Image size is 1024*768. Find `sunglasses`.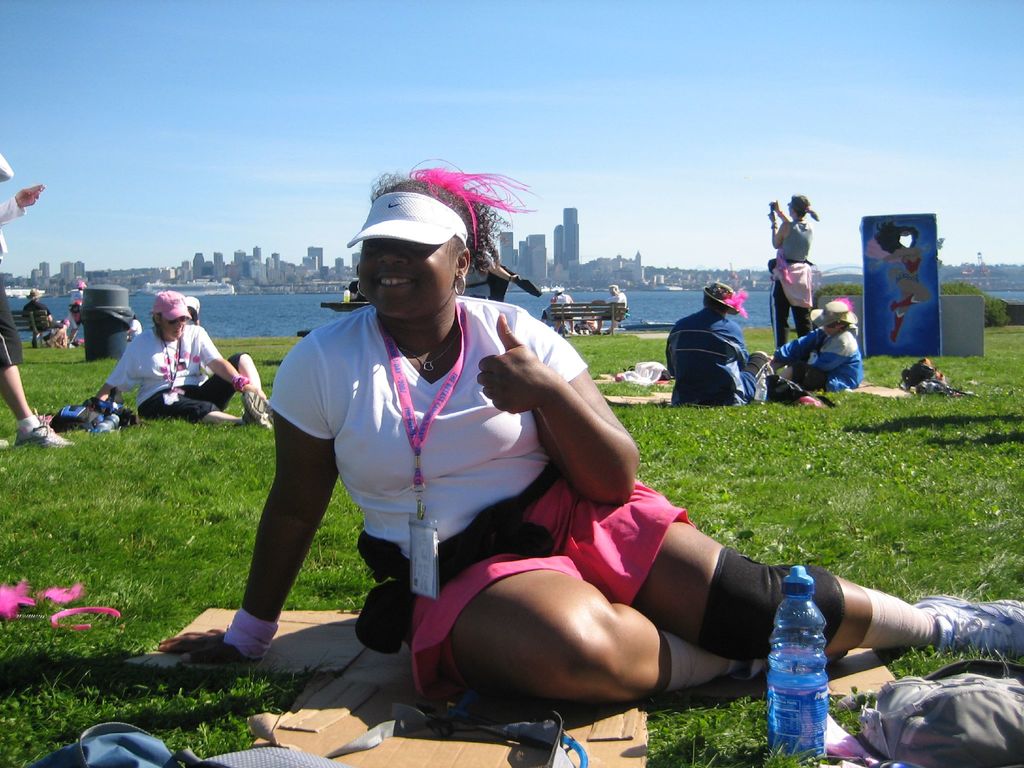
167,313,189,322.
